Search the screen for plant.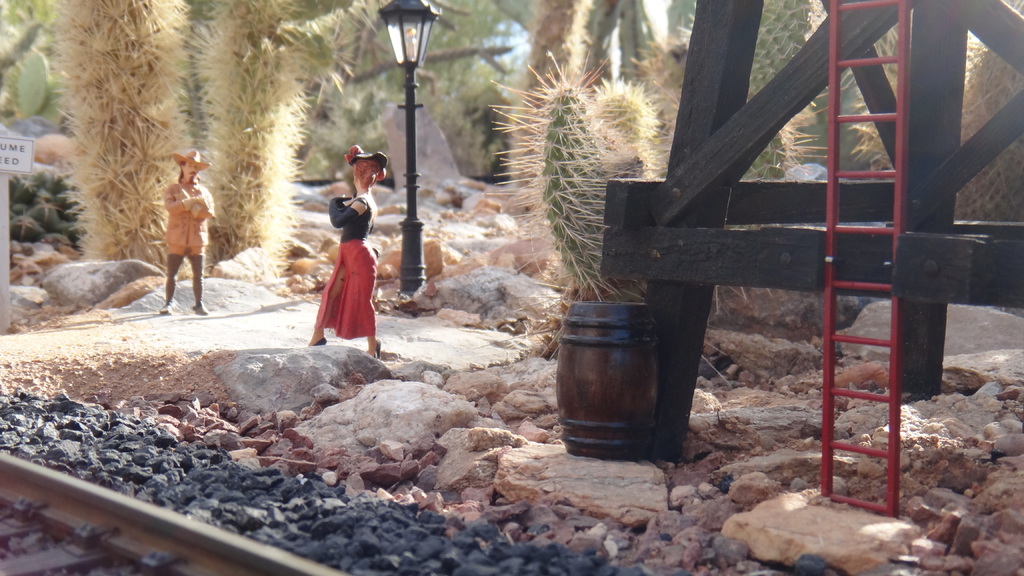
Found at 459, 37, 675, 344.
